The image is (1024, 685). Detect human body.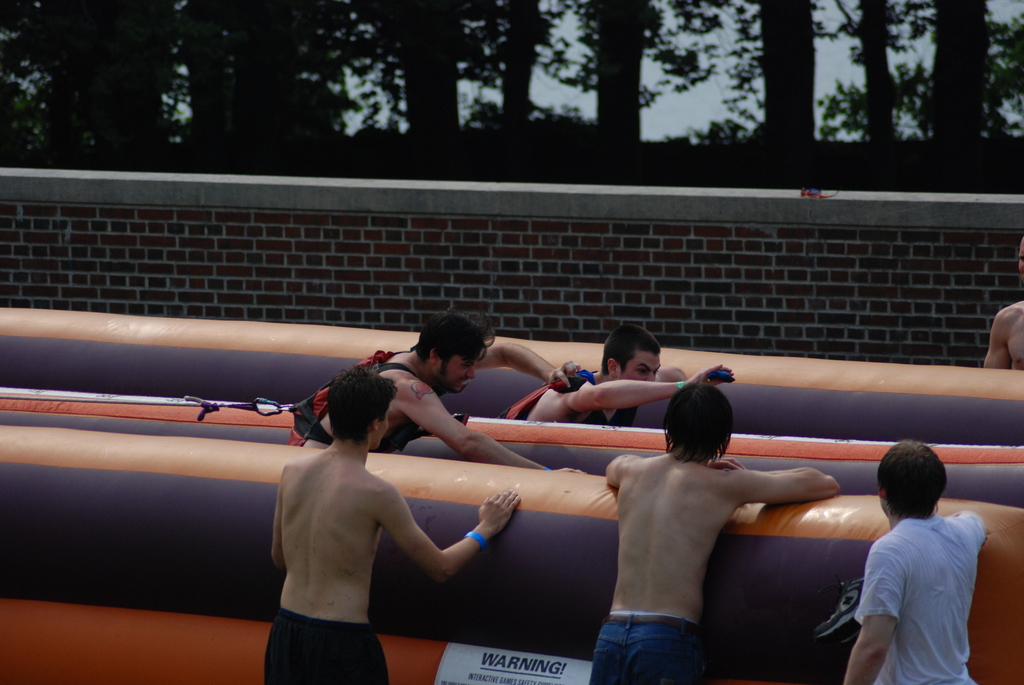
Detection: (979, 235, 1023, 372).
